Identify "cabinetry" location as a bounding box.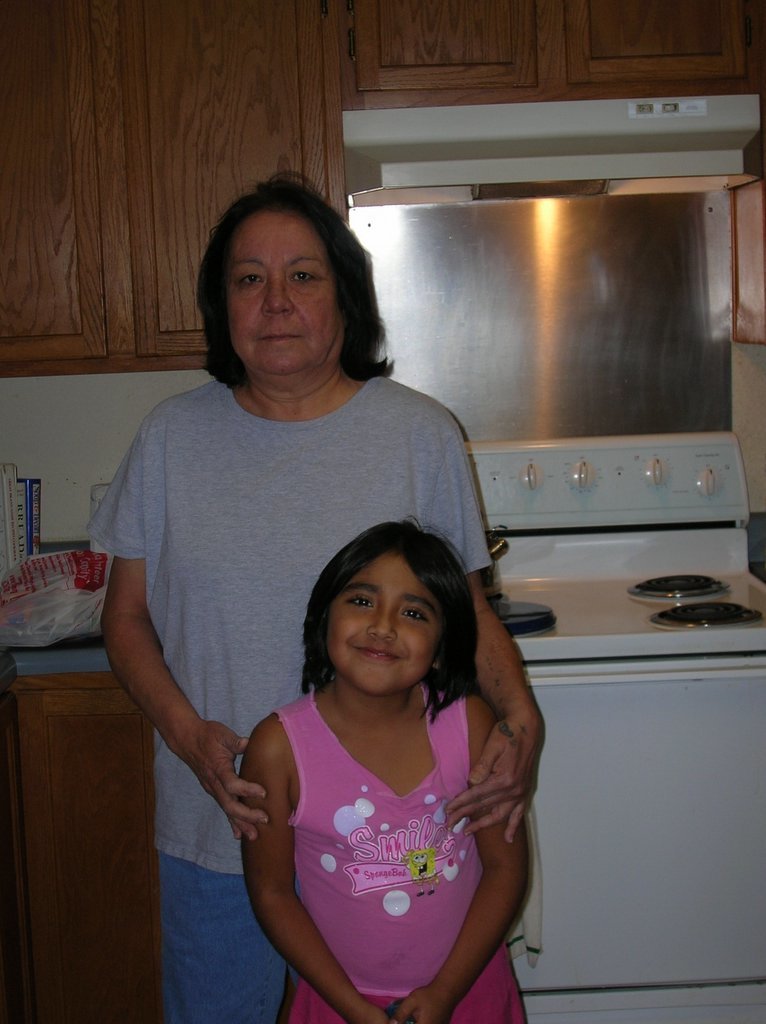
[x1=341, y1=0, x2=763, y2=96].
